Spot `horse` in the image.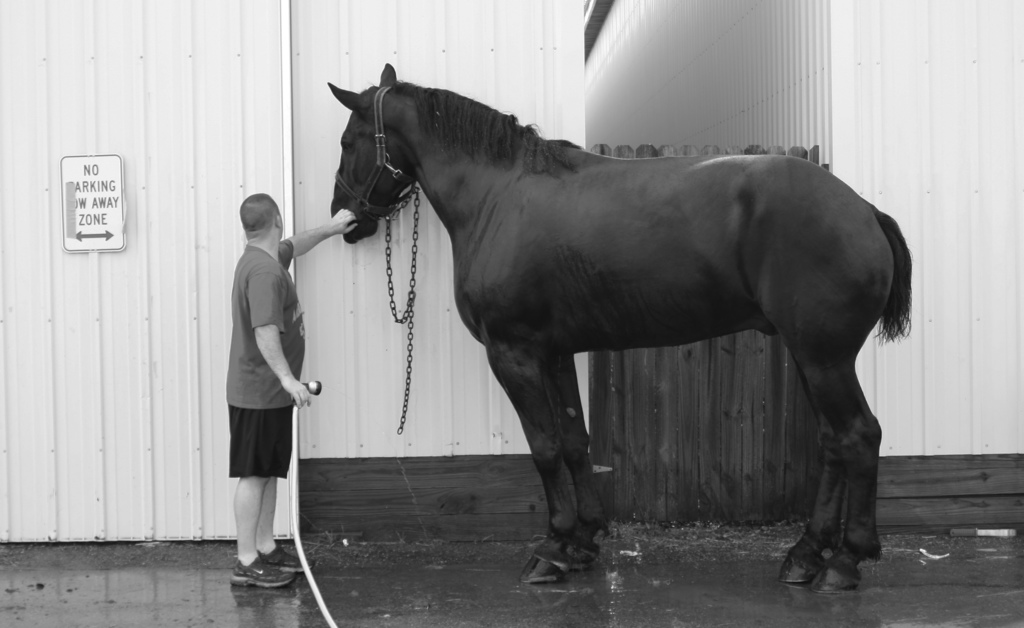
`horse` found at BBox(325, 65, 916, 597).
